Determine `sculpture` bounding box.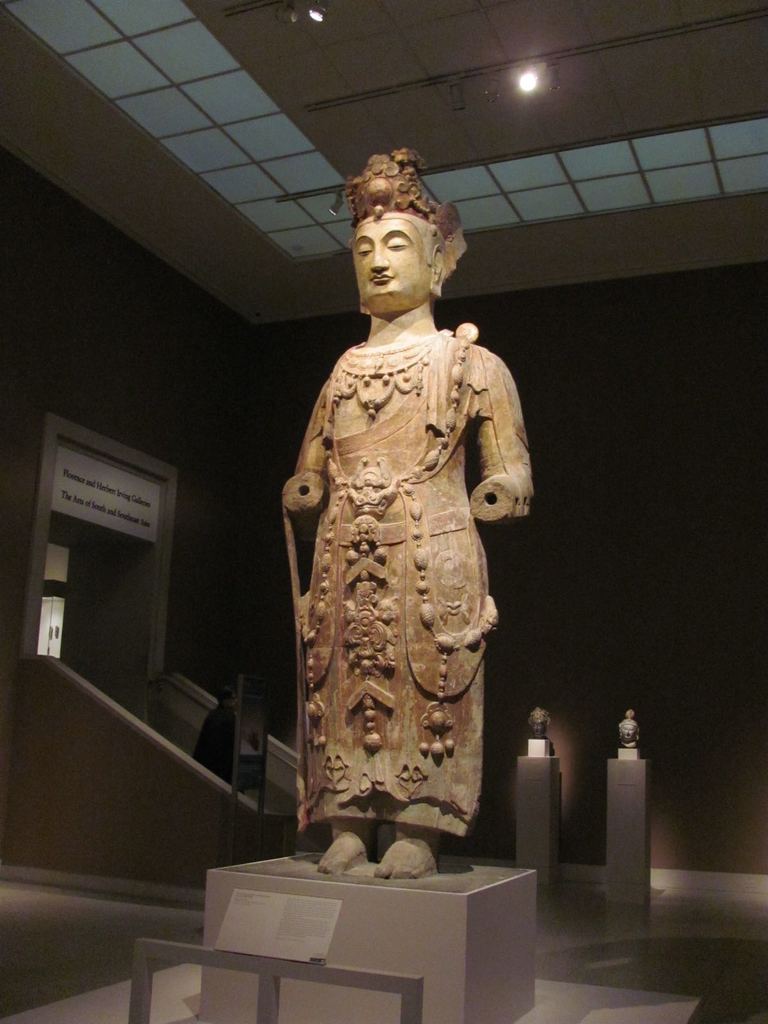
Determined: (left=618, top=712, right=643, bottom=743).
